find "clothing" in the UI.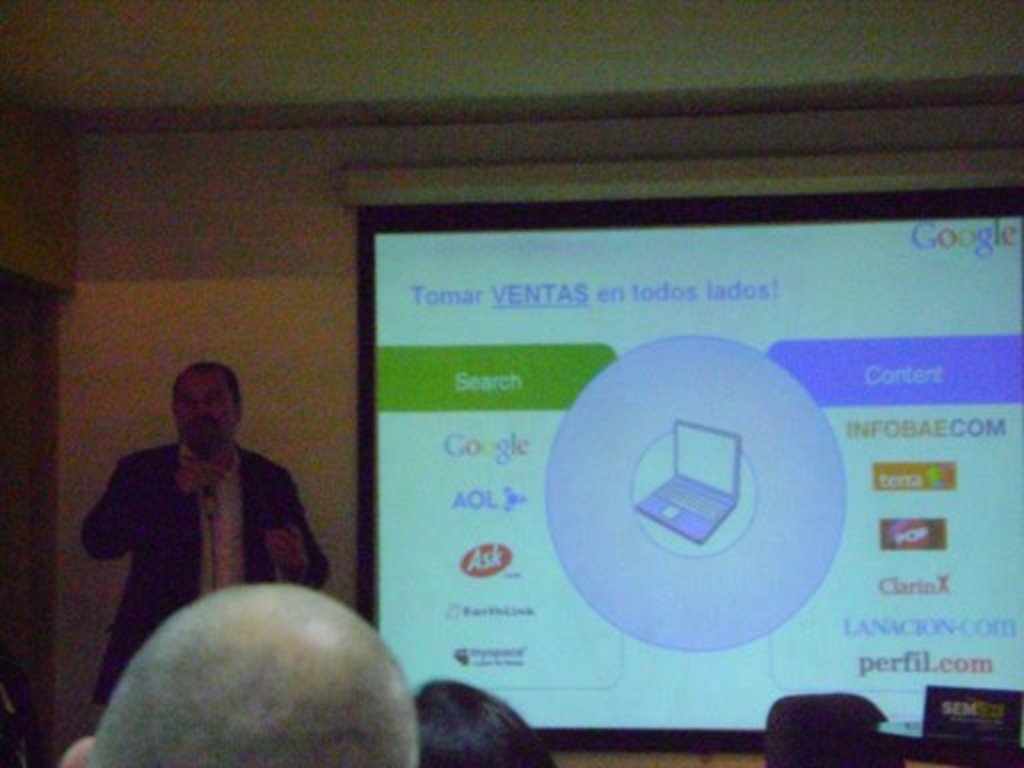
UI element at left=78, top=412, right=322, bottom=642.
